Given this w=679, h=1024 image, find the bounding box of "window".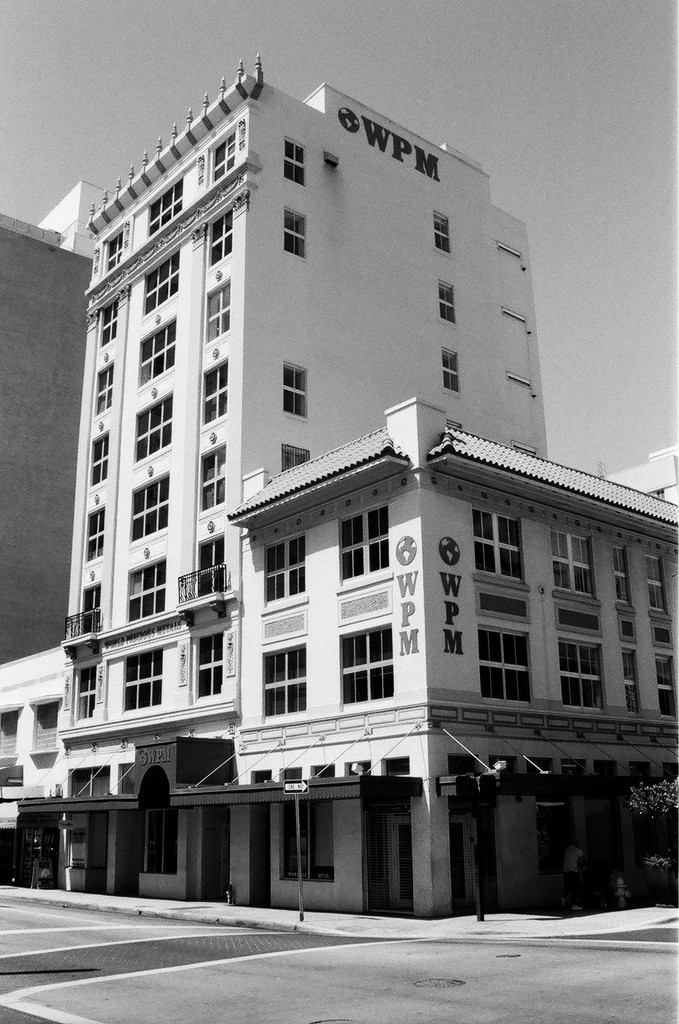
rect(343, 622, 400, 720).
